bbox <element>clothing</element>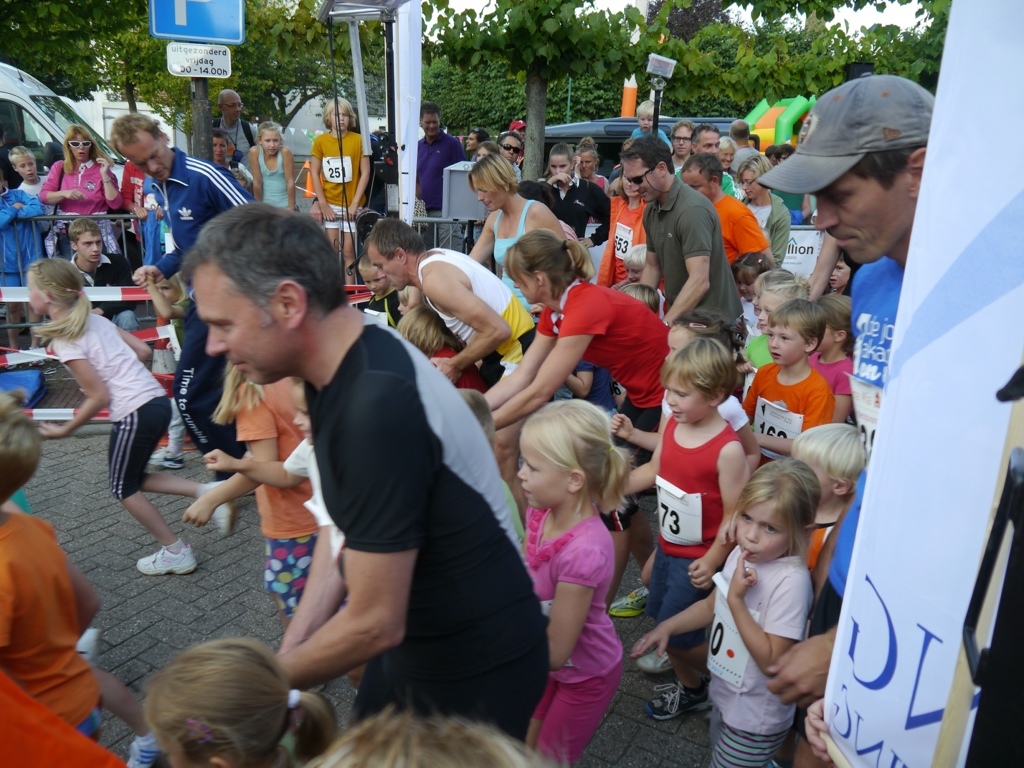
region(261, 535, 319, 617)
